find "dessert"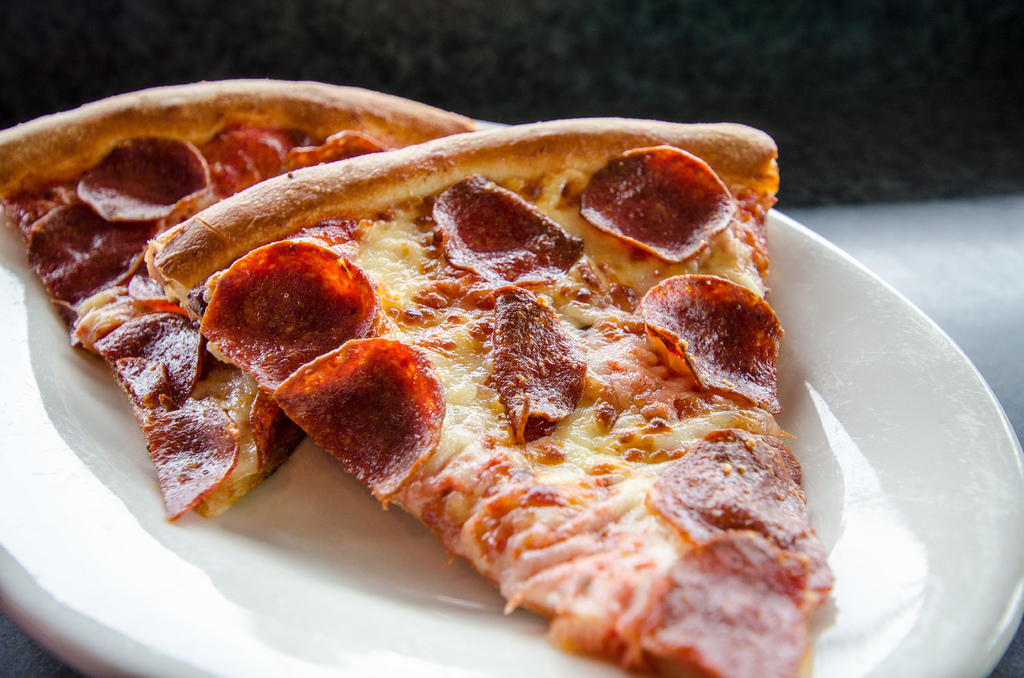
select_region(0, 82, 476, 523)
